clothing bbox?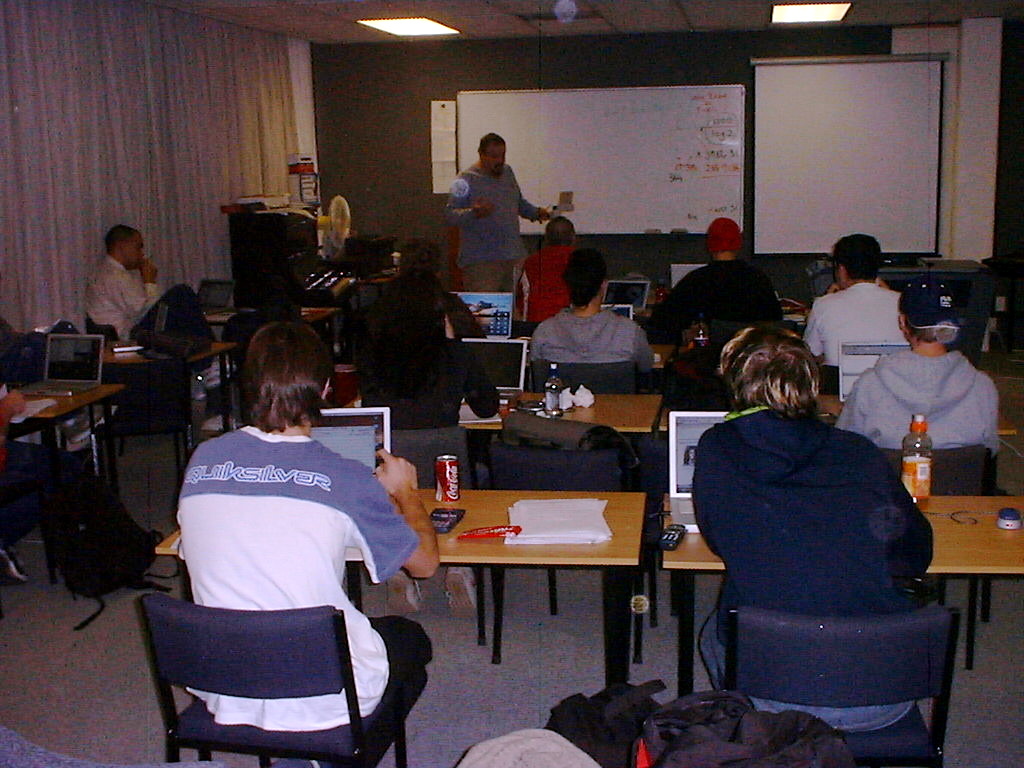
(528,244,591,330)
